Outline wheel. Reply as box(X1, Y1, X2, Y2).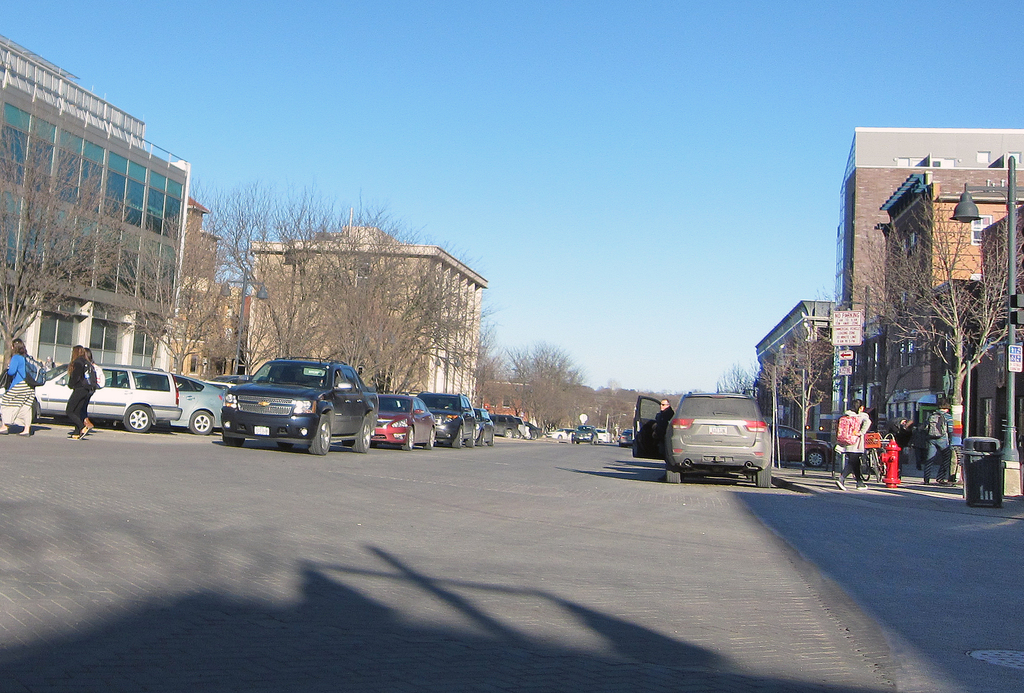
box(807, 450, 823, 468).
